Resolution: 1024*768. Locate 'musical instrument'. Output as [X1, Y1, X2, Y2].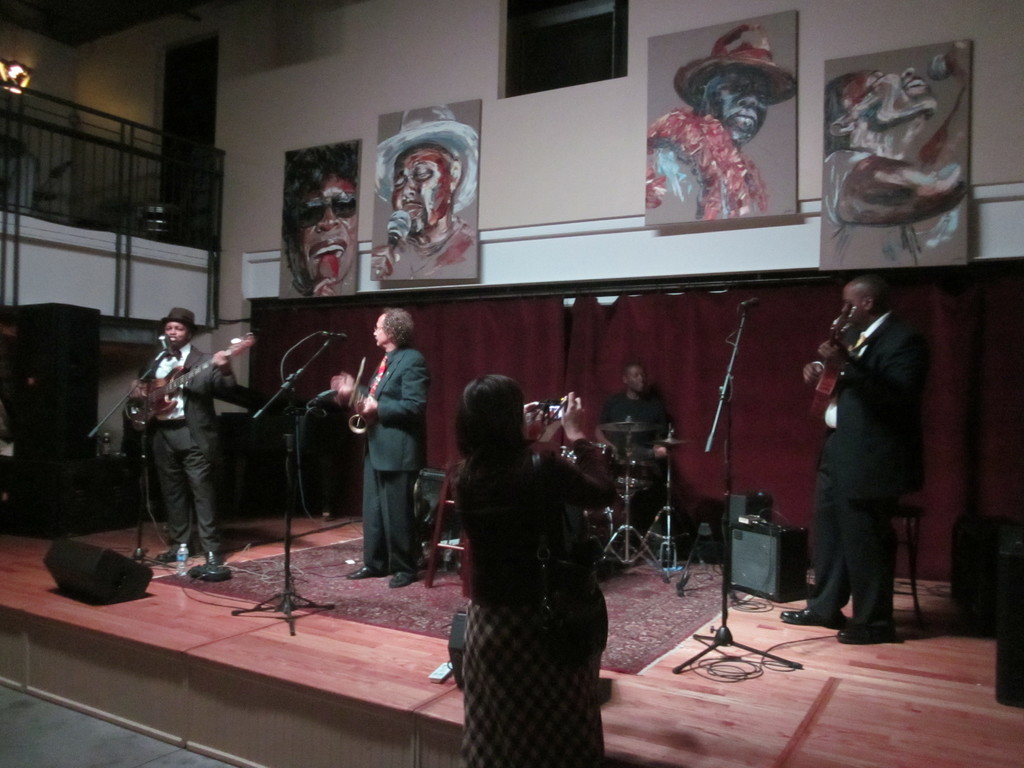
[654, 433, 703, 451].
